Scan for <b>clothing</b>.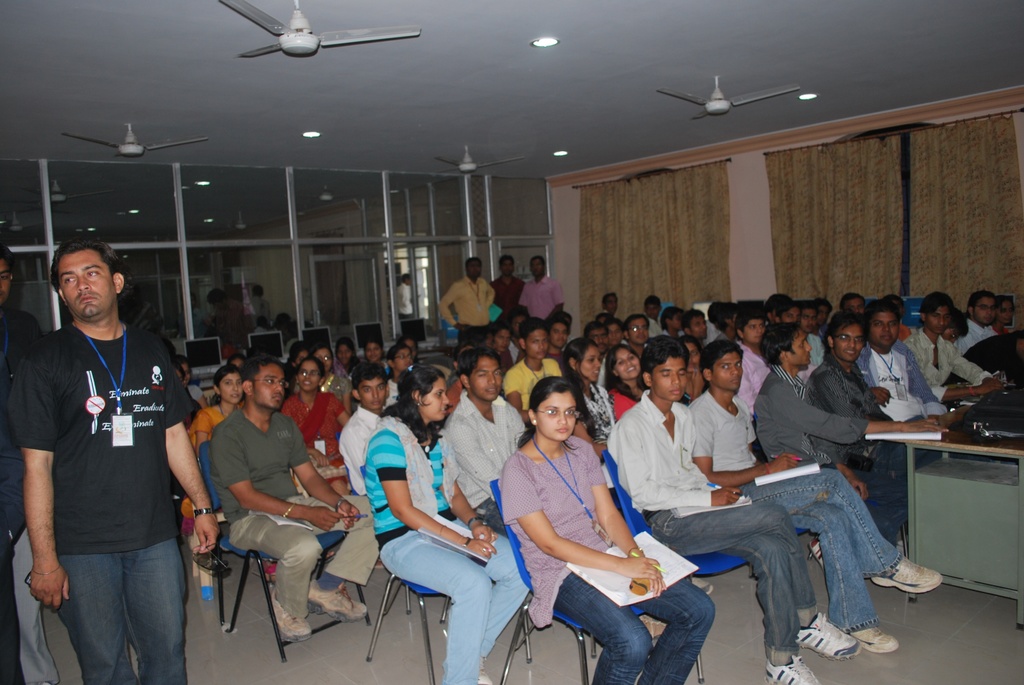
Scan result: locate(0, 306, 50, 684).
